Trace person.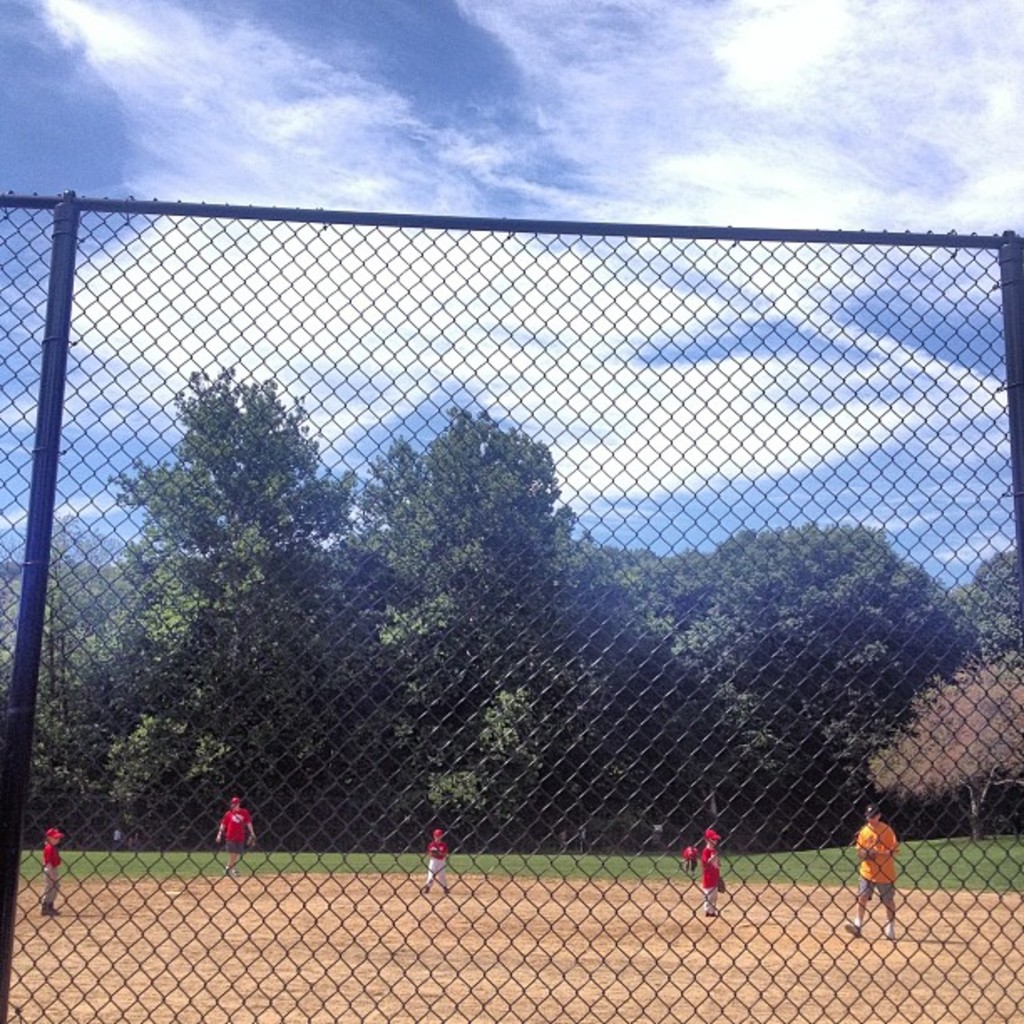
Traced to <region>214, 791, 256, 883</region>.
